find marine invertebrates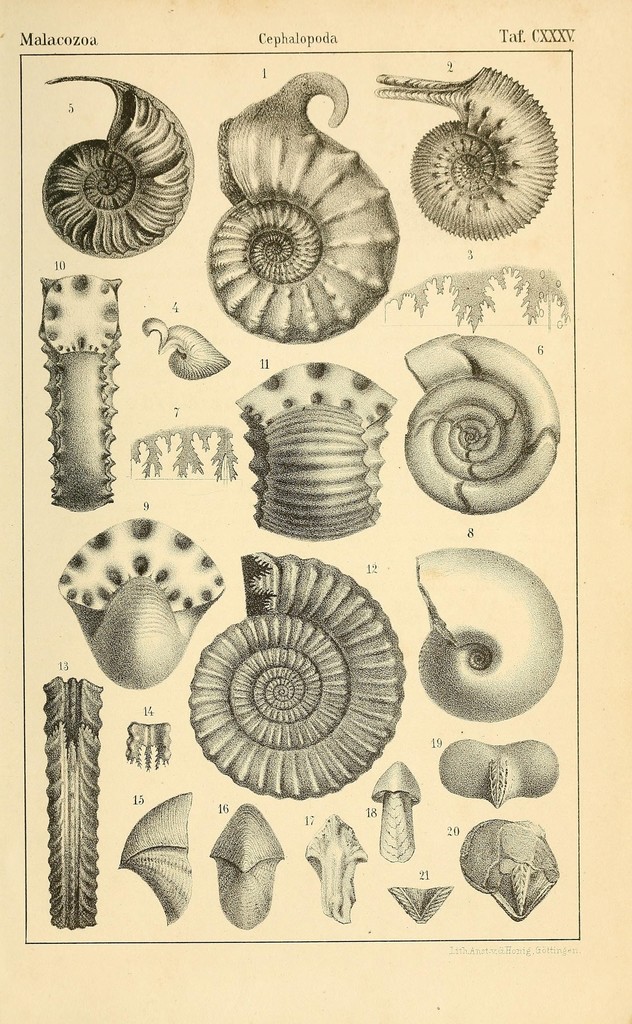
{"x1": 115, "y1": 786, "x2": 195, "y2": 924}
